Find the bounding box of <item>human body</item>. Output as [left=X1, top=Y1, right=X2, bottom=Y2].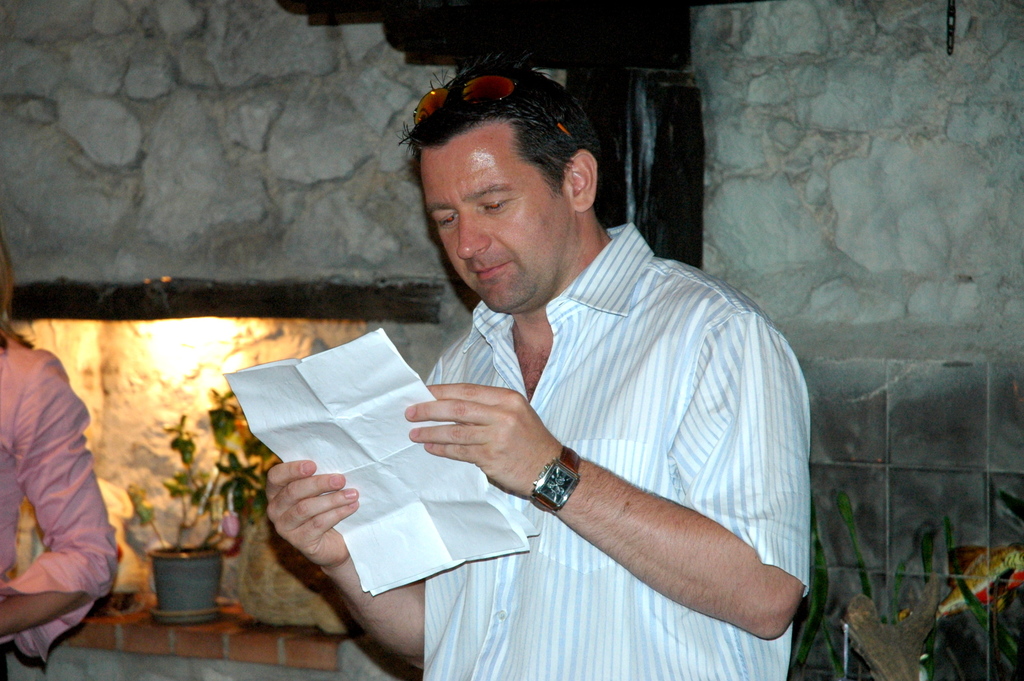
[left=0, top=321, right=118, bottom=680].
